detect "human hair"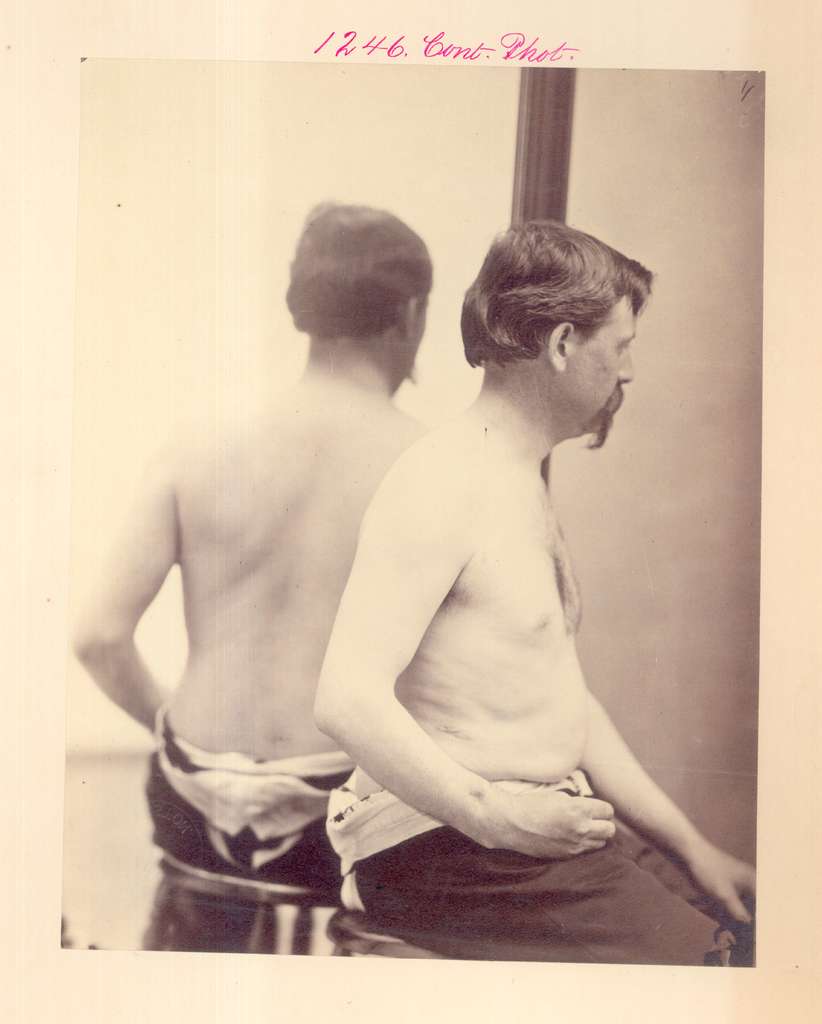
box=[470, 211, 653, 408]
